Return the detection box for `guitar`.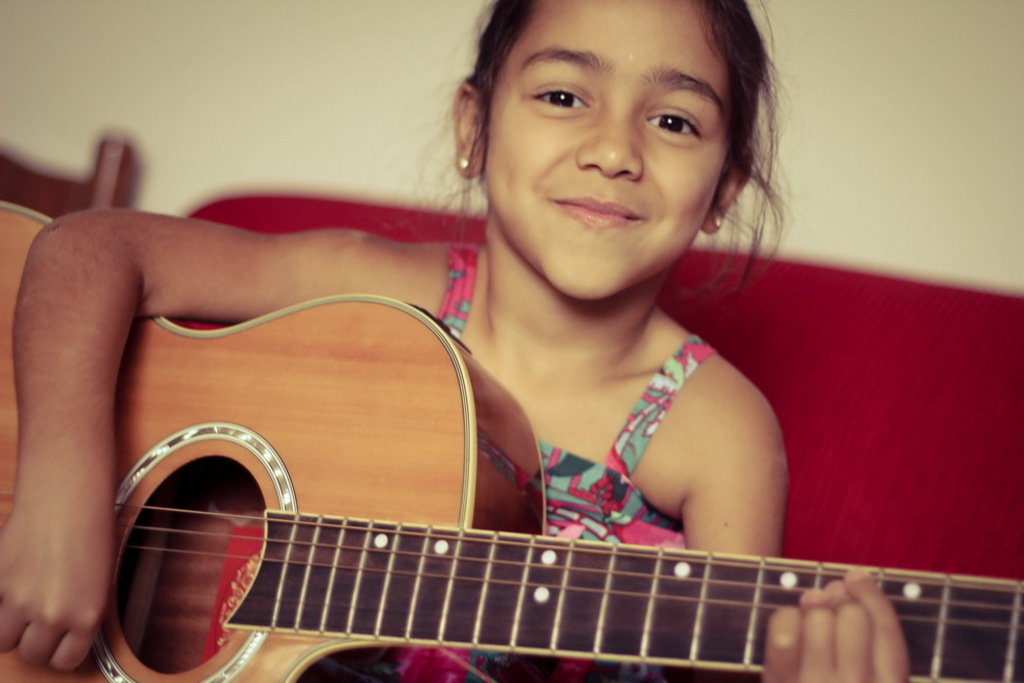
pyautogui.locateOnScreen(0, 198, 1023, 682).
